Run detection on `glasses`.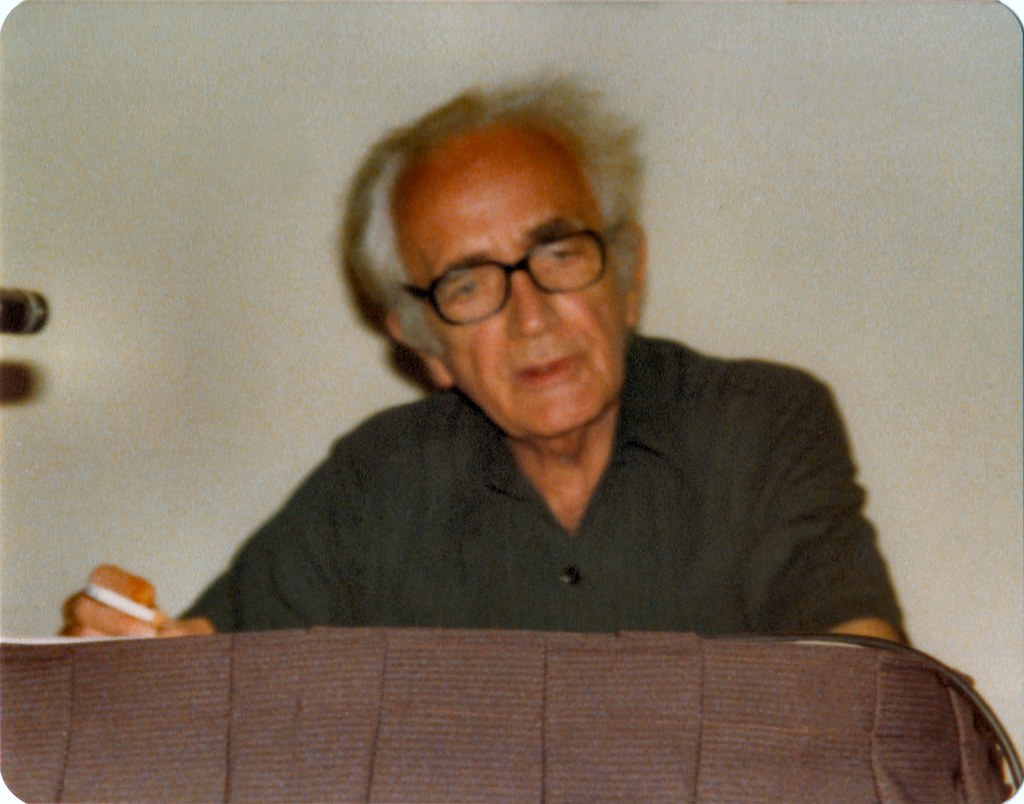
Result: locate(406, 223, 627, 323).
